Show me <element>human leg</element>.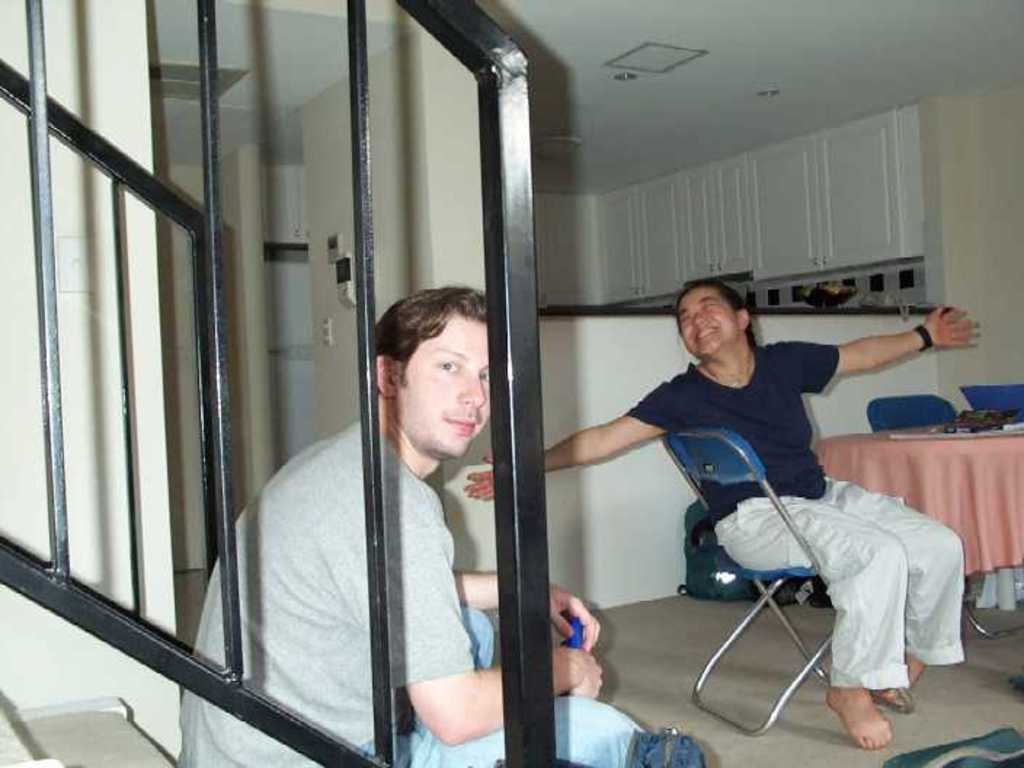
<element>human leg</element> is here: (x1=719, y1=496, x2=908, y2=751).
